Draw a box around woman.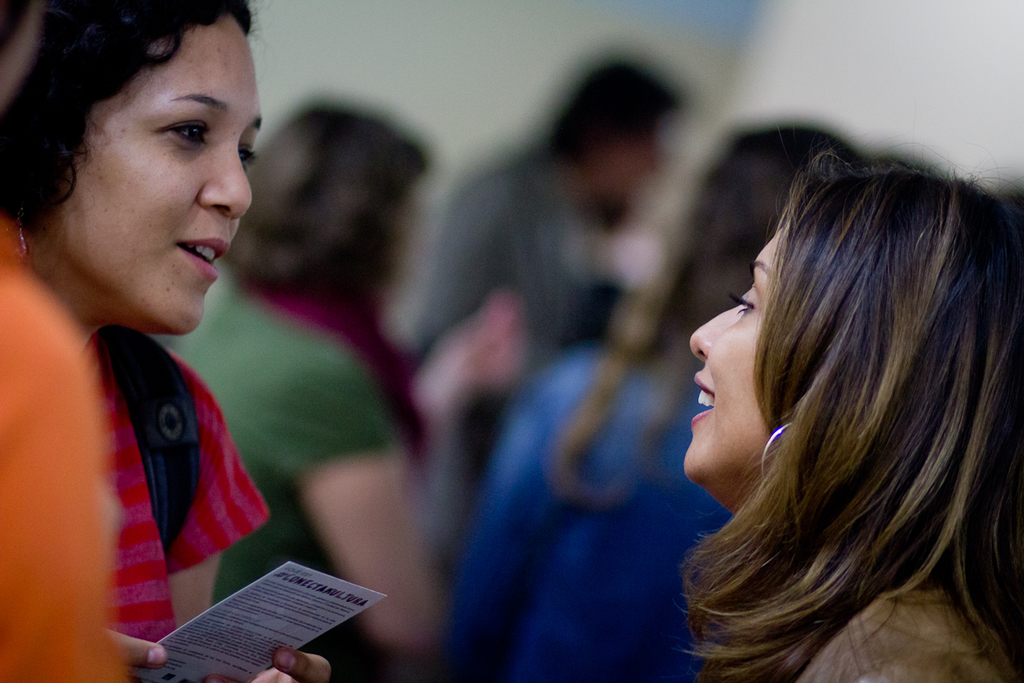
left=425, top=122, right=859, bottom=680.
